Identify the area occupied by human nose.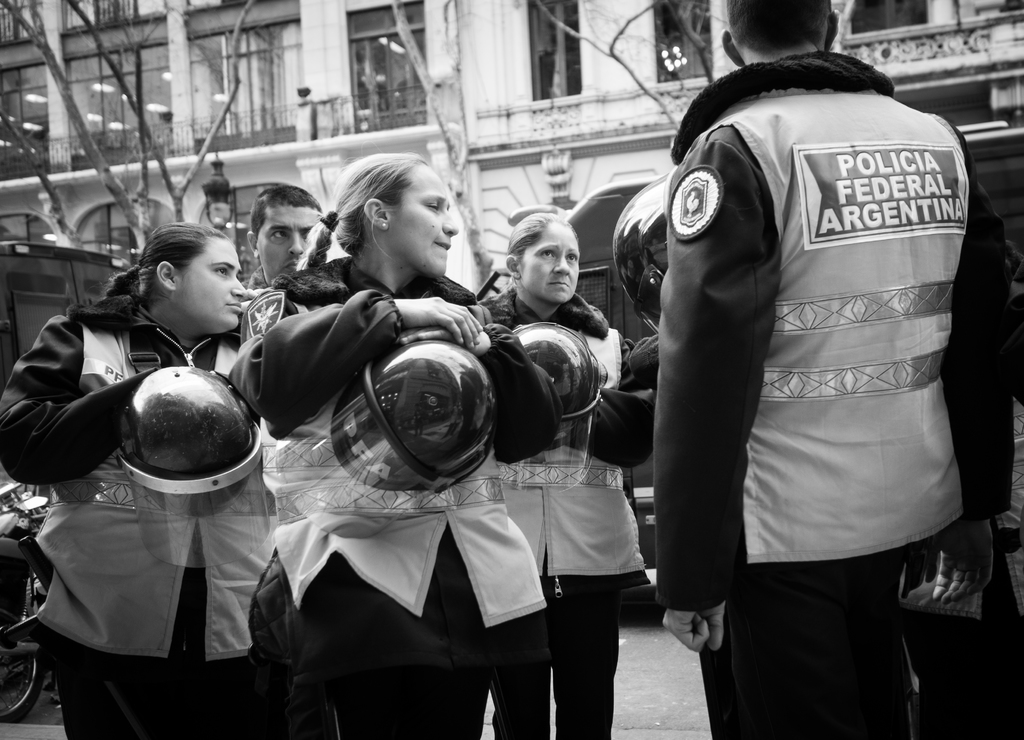
Area: bbox=(289, 230, 304, 255).
